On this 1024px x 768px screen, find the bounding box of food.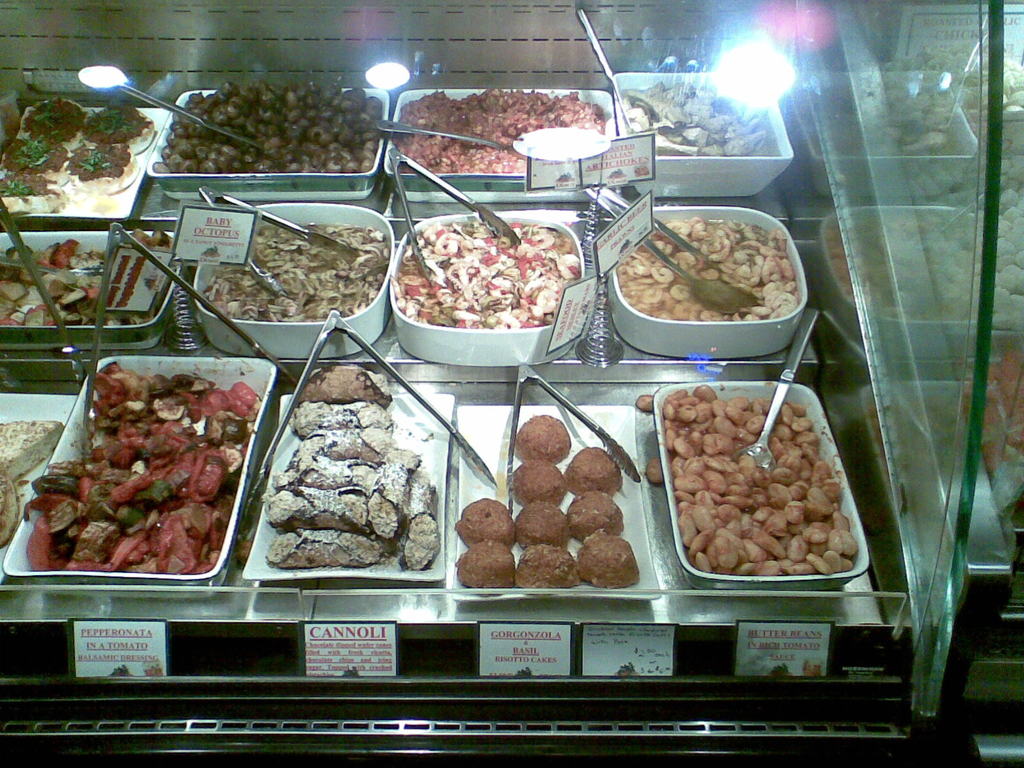
Bounding box: bbox=(198, 223, 389, 320).
